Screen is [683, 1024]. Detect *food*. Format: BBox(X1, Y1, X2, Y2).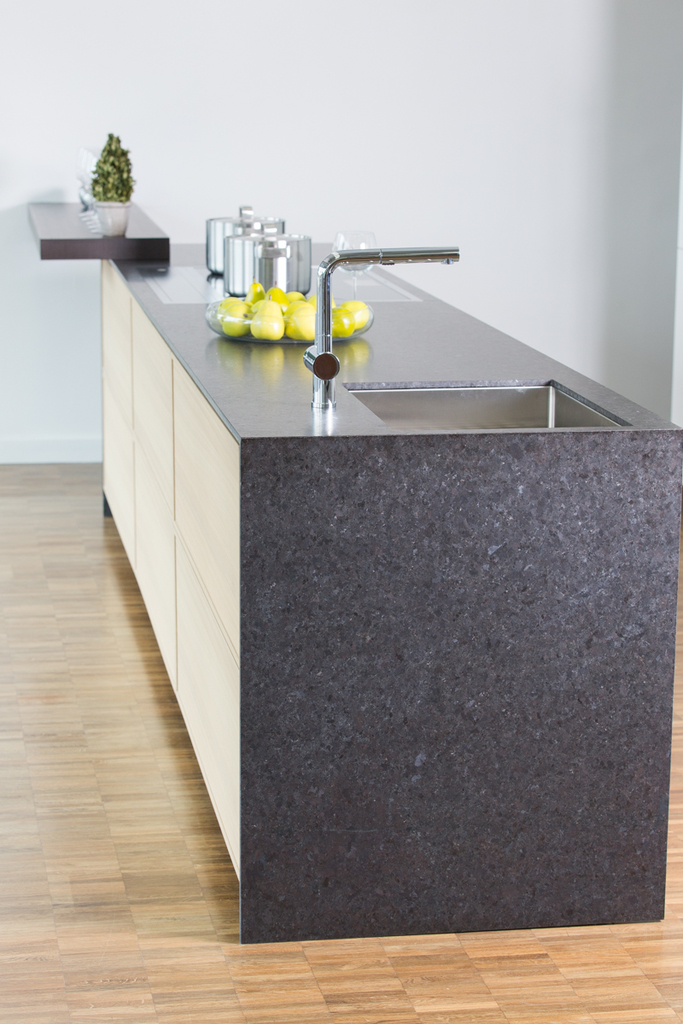
BBox(344, 300, 367, 327).
